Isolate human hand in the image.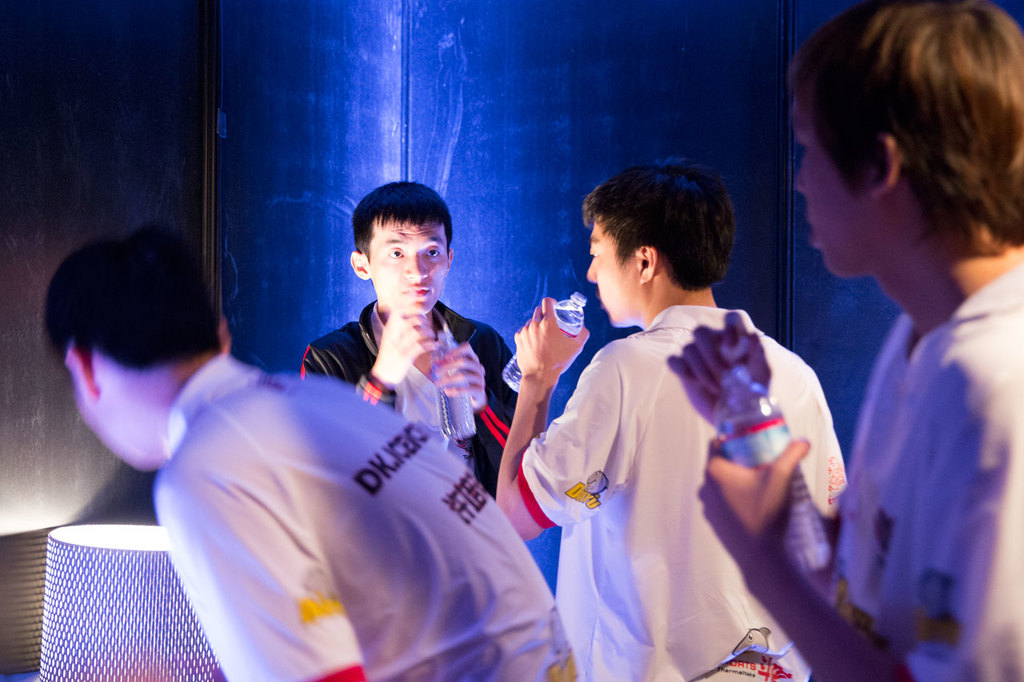
Isolated region: bbox(663, 309, 773, 428).
